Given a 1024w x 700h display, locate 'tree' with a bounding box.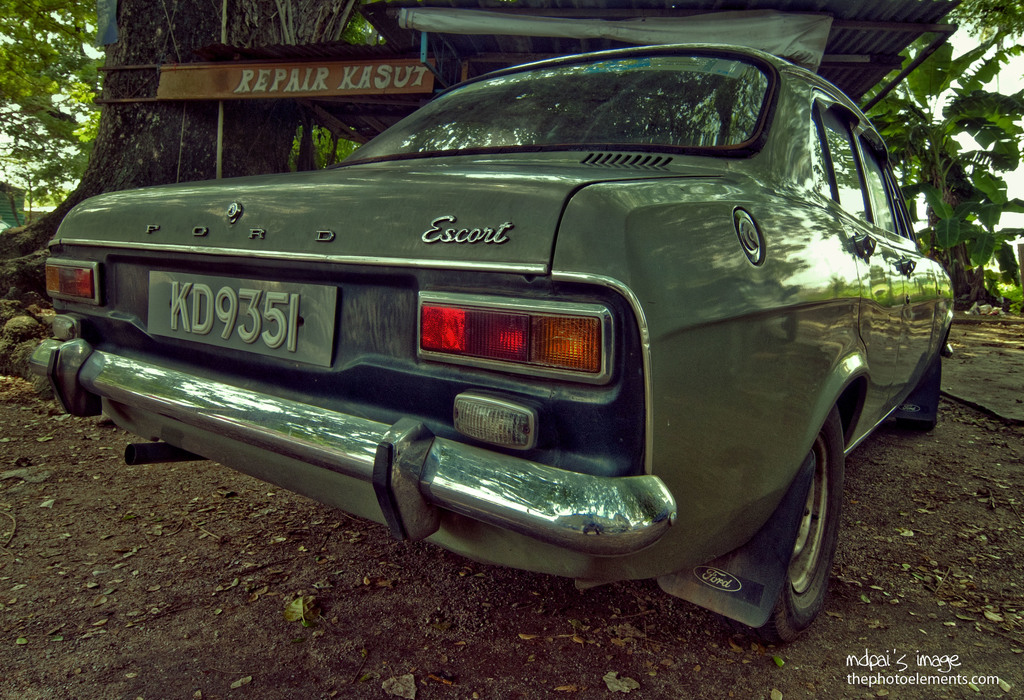
Located: (897, 13, 1012, 312).
